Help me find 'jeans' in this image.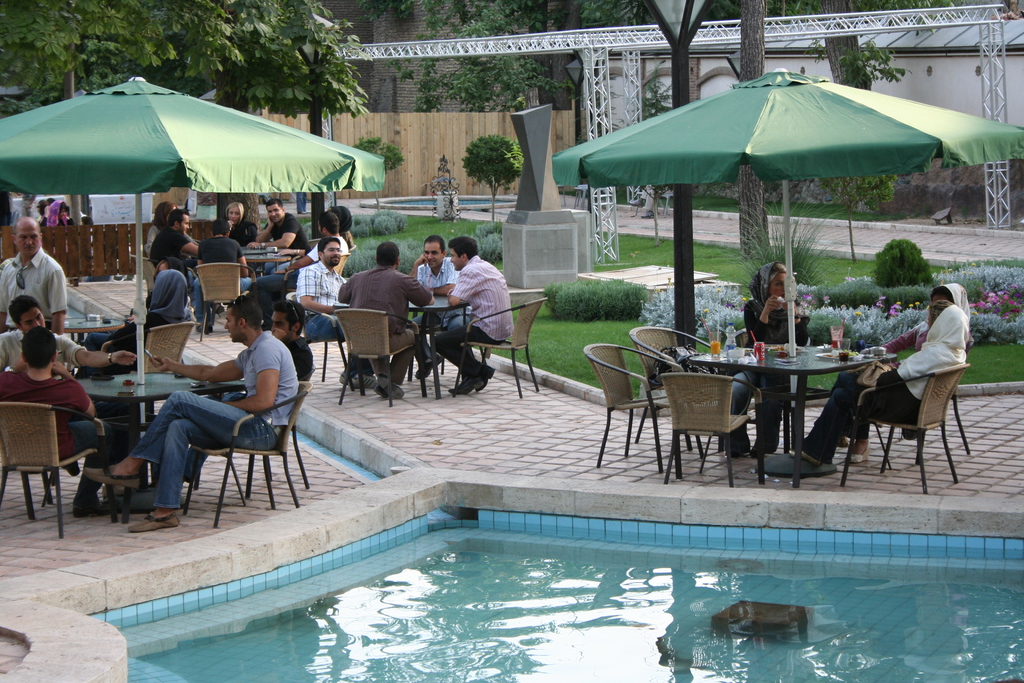
Found it: <bbox>432, 324, 484, 378</bbox>.
